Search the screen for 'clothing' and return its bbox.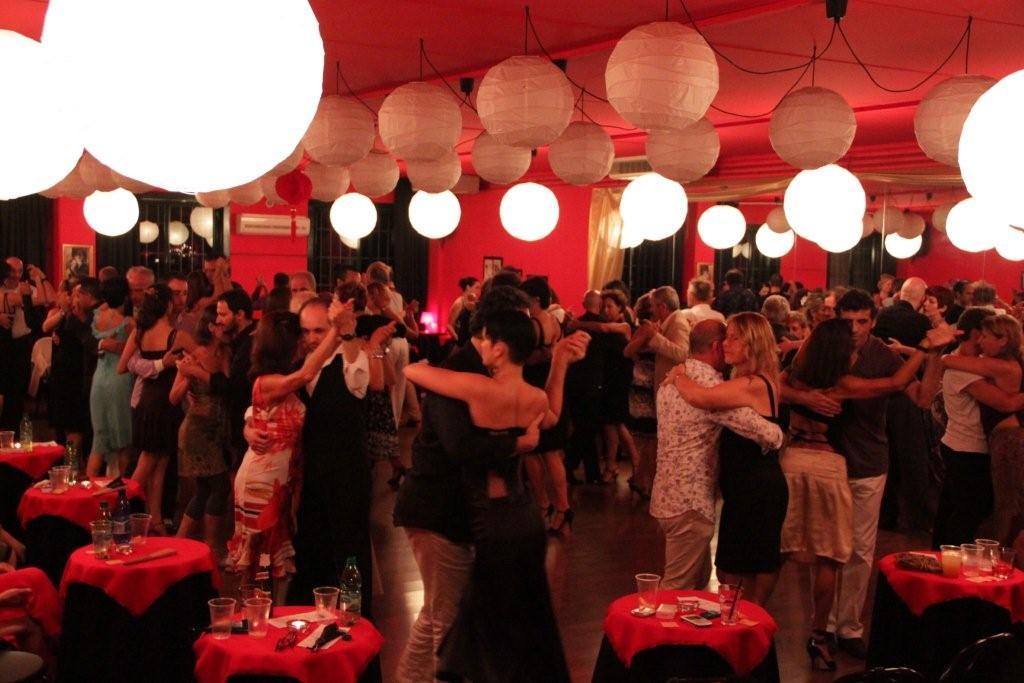
Found: x1=572 y1=317 x2=606 y2=508.
